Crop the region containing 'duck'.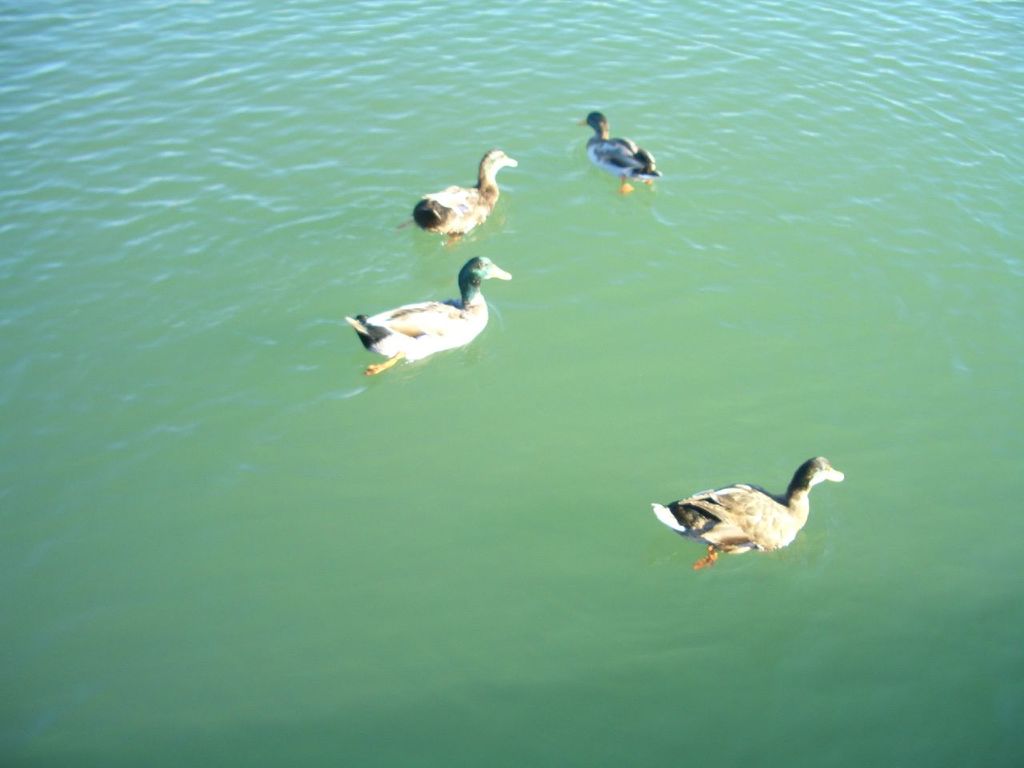
Crop region: (x1=640, y1=443, x2=861, y2=574).
